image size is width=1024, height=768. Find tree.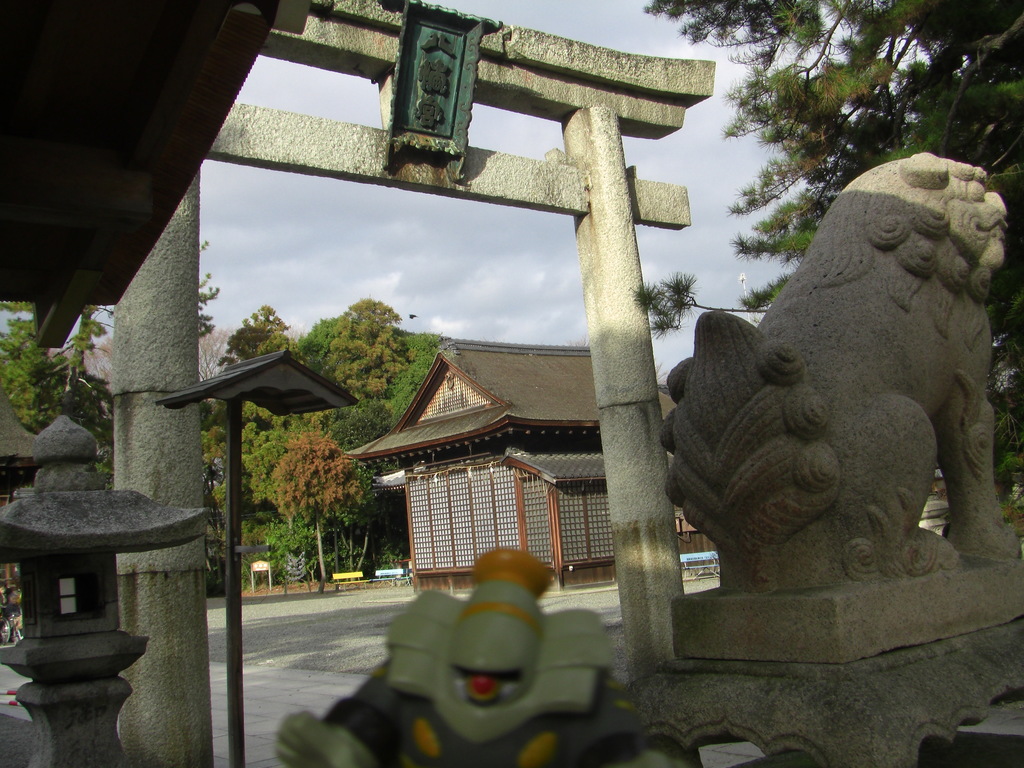
199 302 309 591.
